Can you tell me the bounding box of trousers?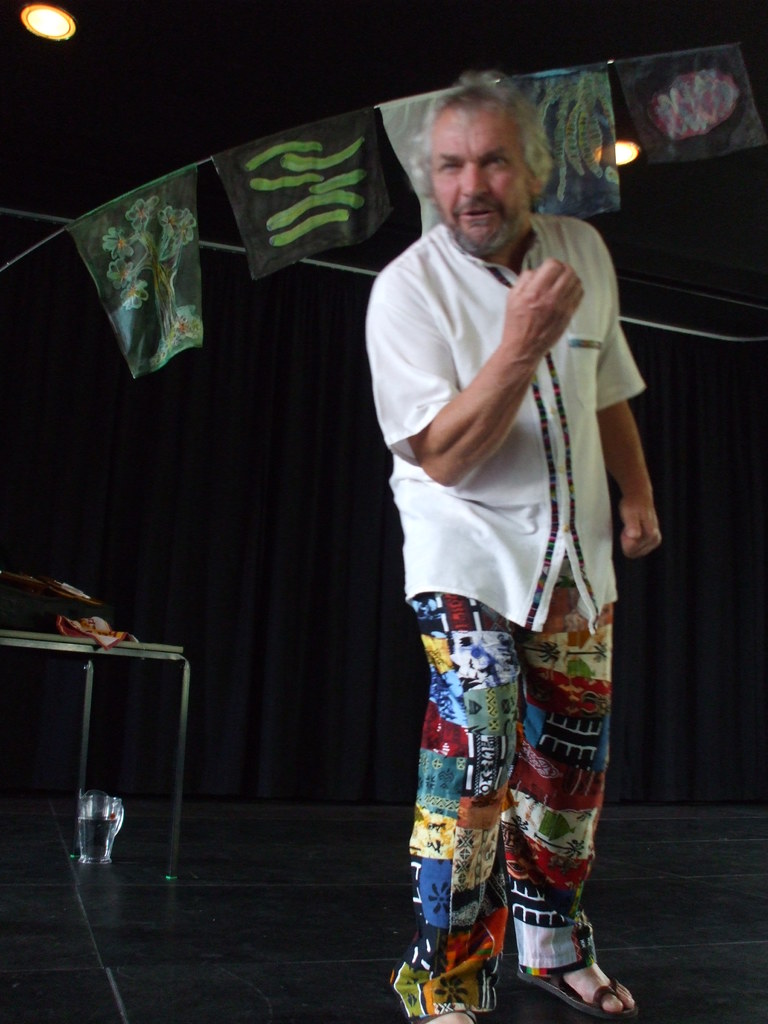
crop(386, 558, 603, 1011).
